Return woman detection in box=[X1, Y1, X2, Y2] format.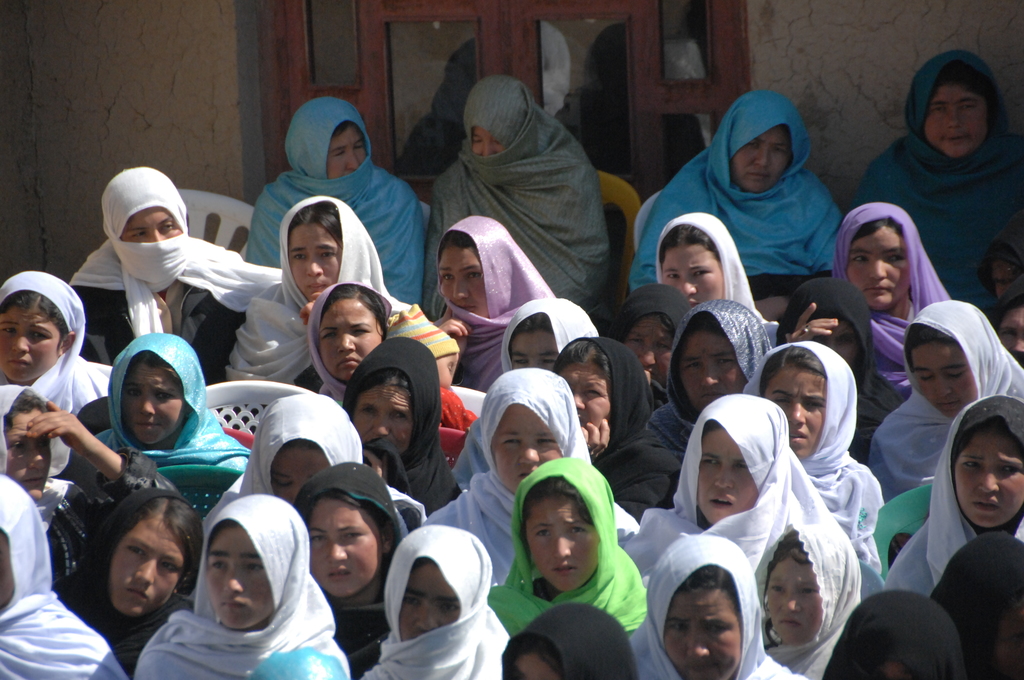
box=[230, 189, 406, 389].
